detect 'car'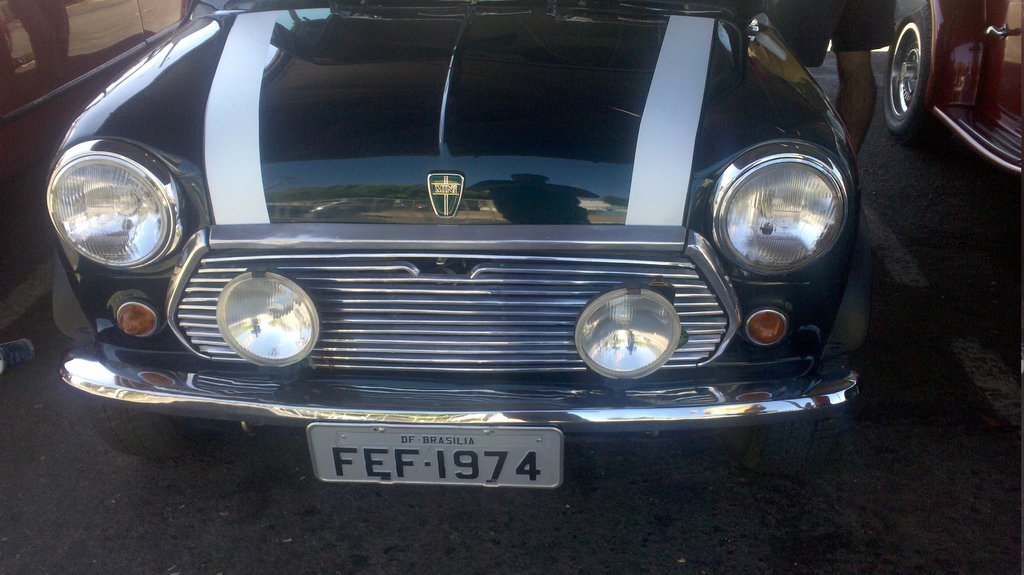
43, 21, 870, 506
